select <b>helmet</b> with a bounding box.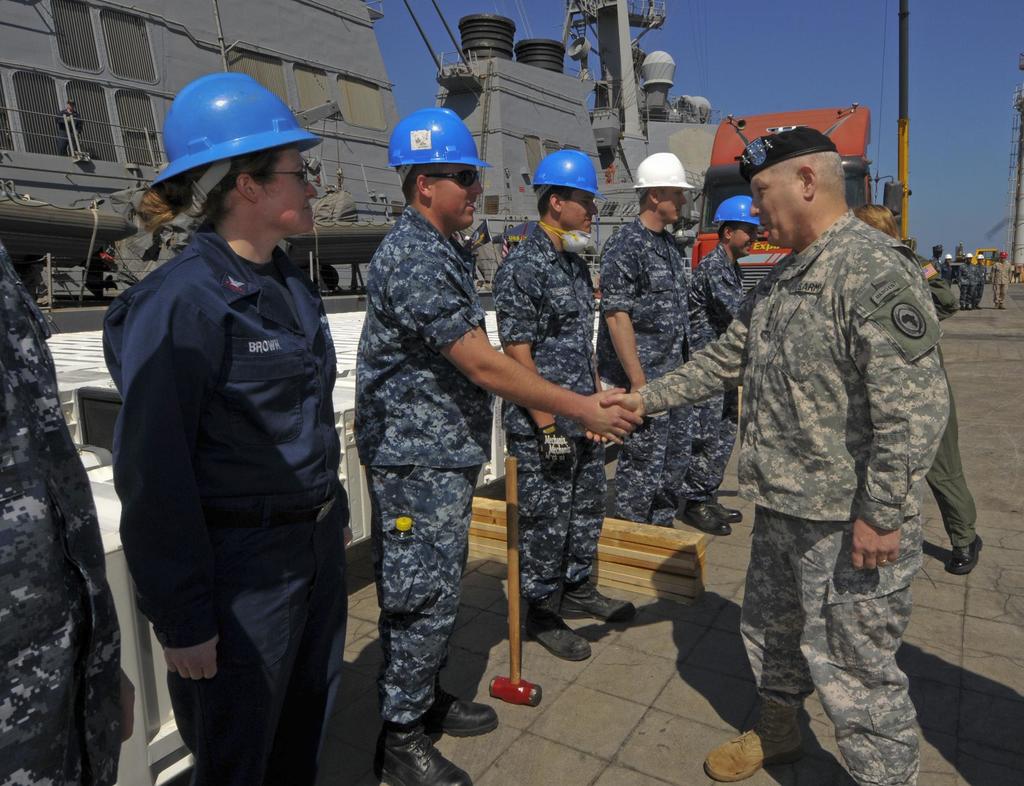
(left=942, top=253, right=956, bottom=260).
